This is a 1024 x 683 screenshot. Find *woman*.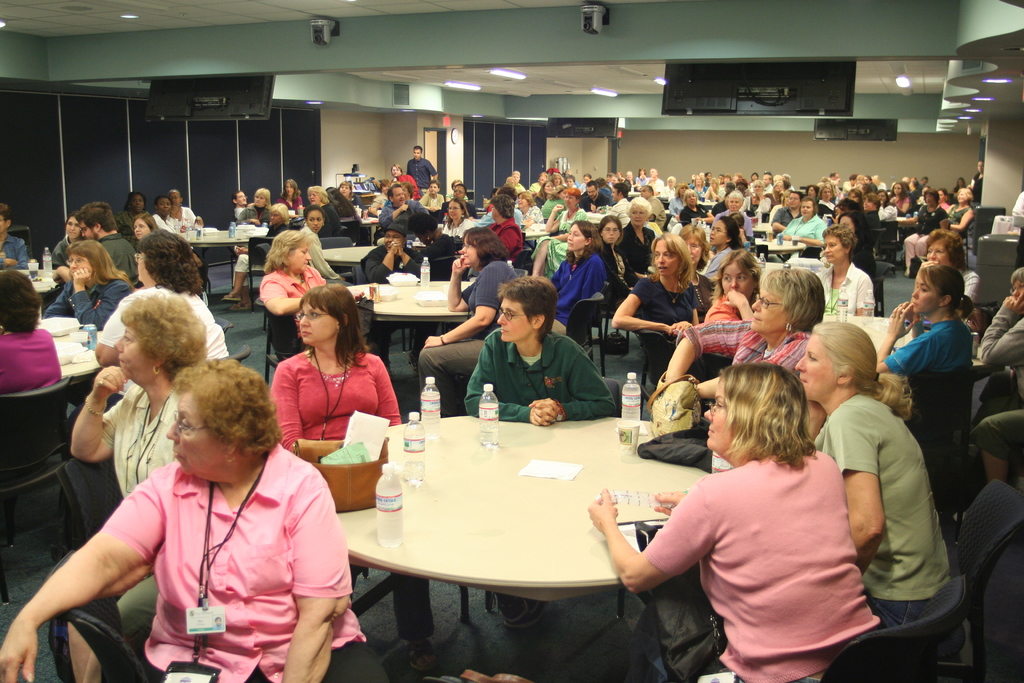
Bounding box: rect(803, 183, 817, 193).
